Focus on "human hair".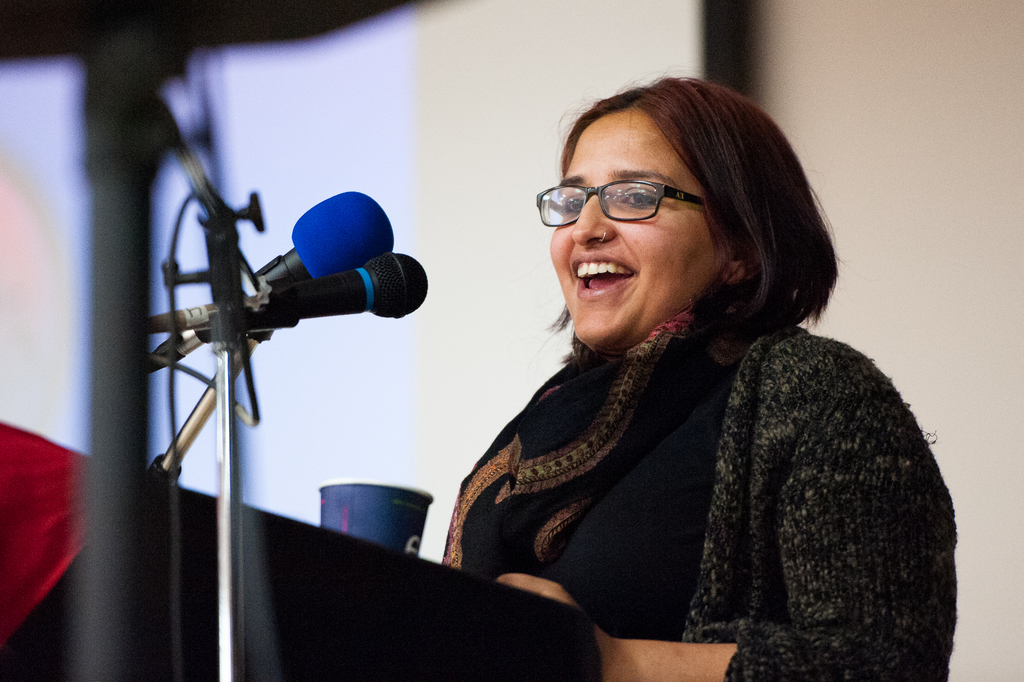
Focused at <bbox>531, 76, 846, 358</bbox>.
